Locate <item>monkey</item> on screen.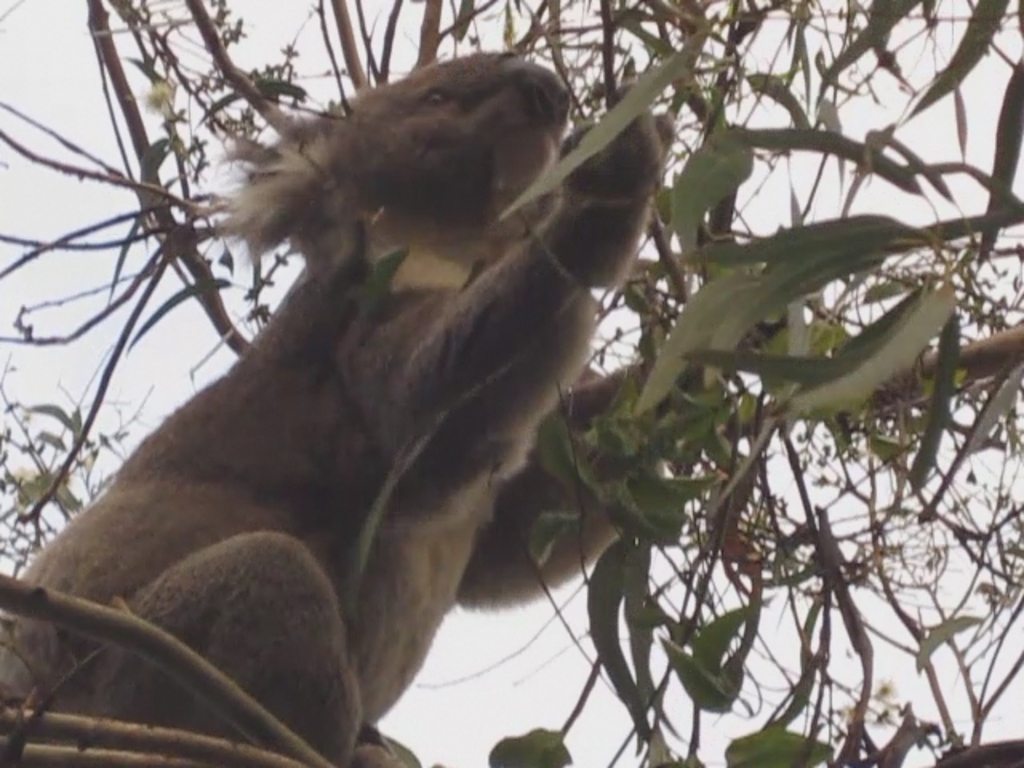
On screen at region(131, 42, 611, 762).
